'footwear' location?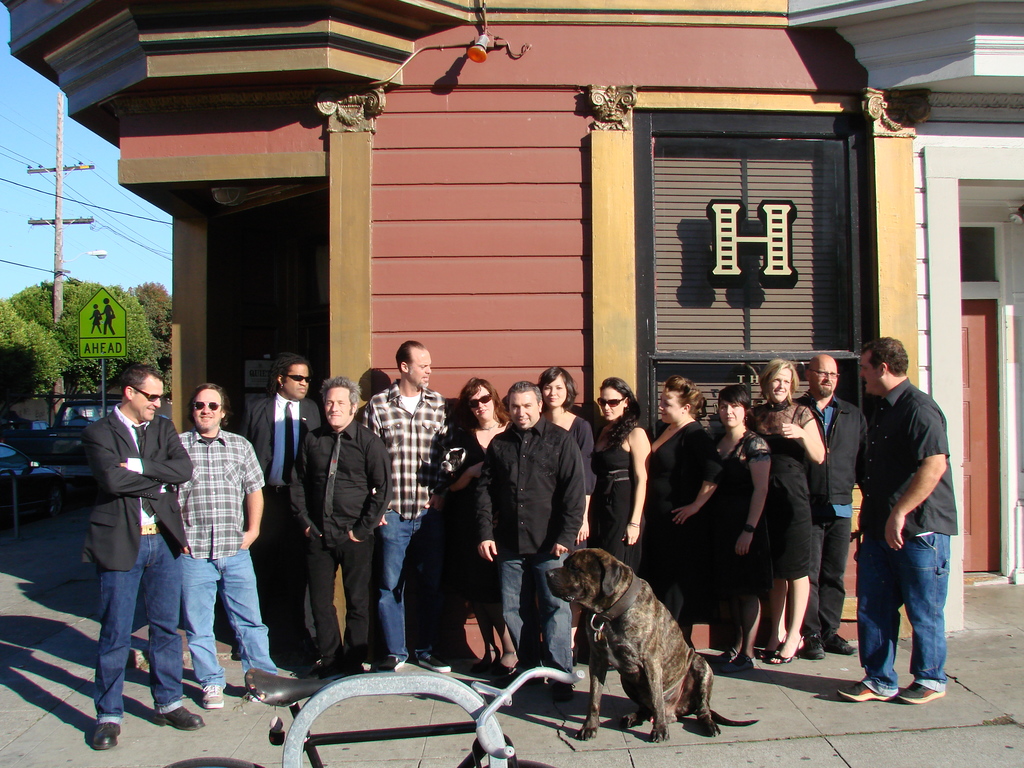
bbox=(726, 654, 753, 674)
